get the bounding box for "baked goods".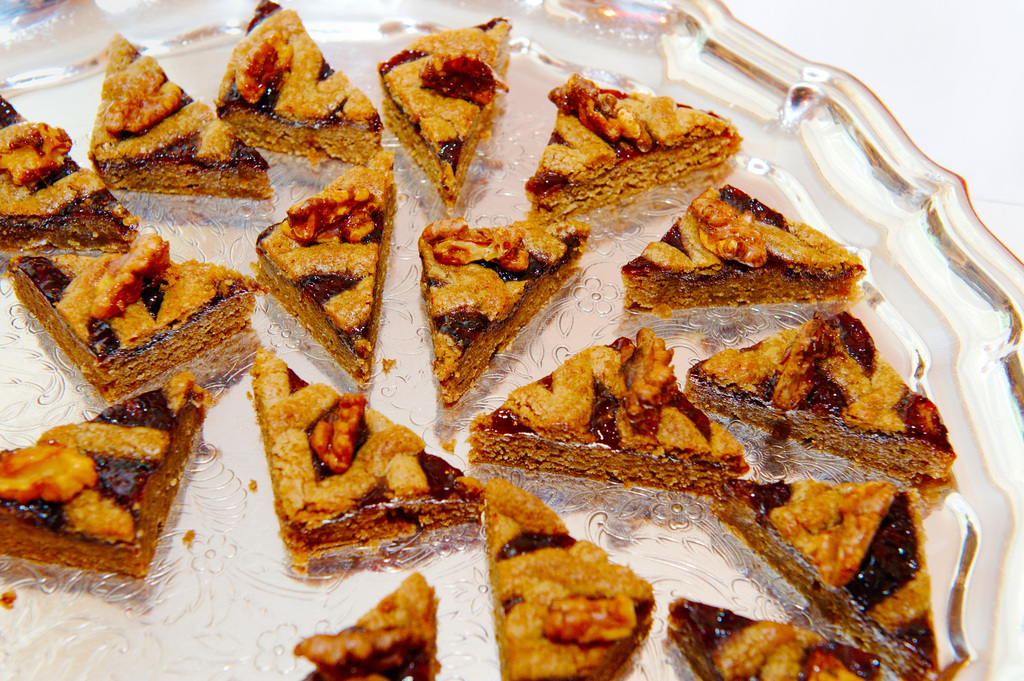
detection(10, 236, 260, 406).
